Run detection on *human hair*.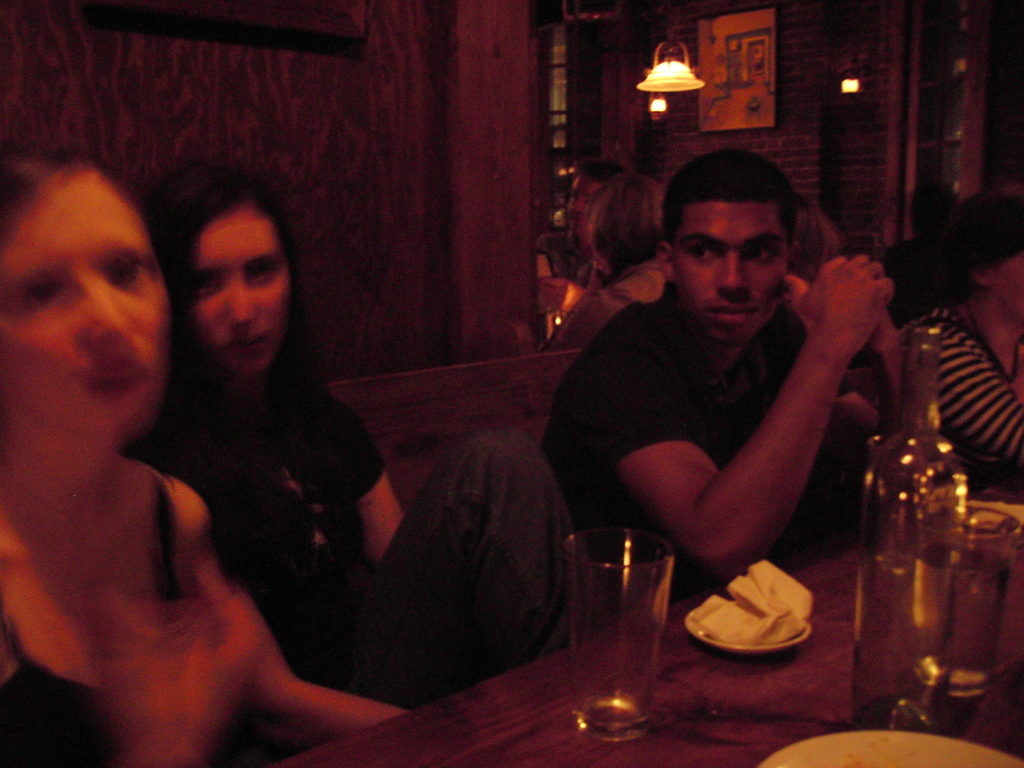
Result: locate(944, 192, 1023, 280).
